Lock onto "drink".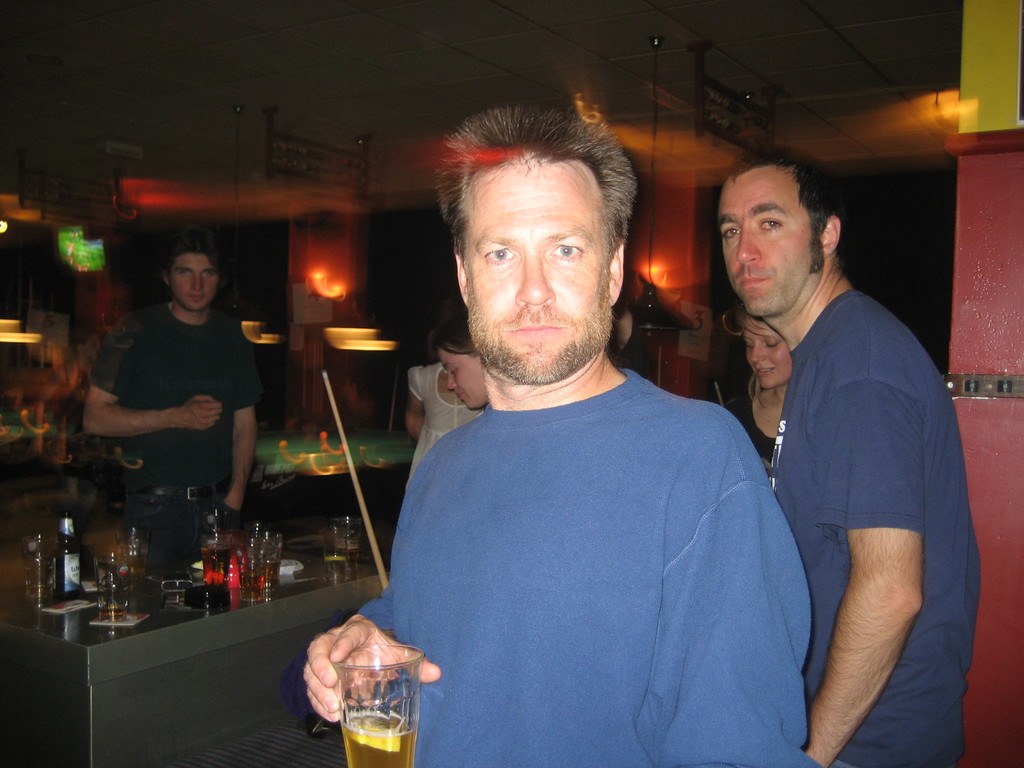
Locked: <bbox>115, 545, 148, 573</bbox>.
